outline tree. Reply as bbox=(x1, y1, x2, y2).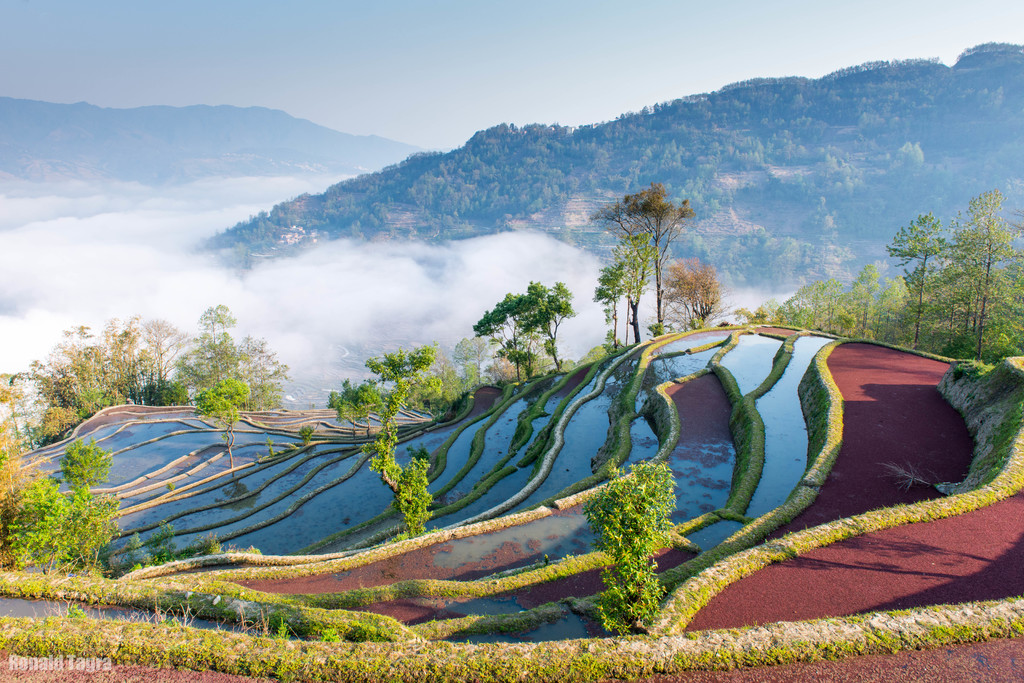
bbox=(109, 316, 154, 411).
